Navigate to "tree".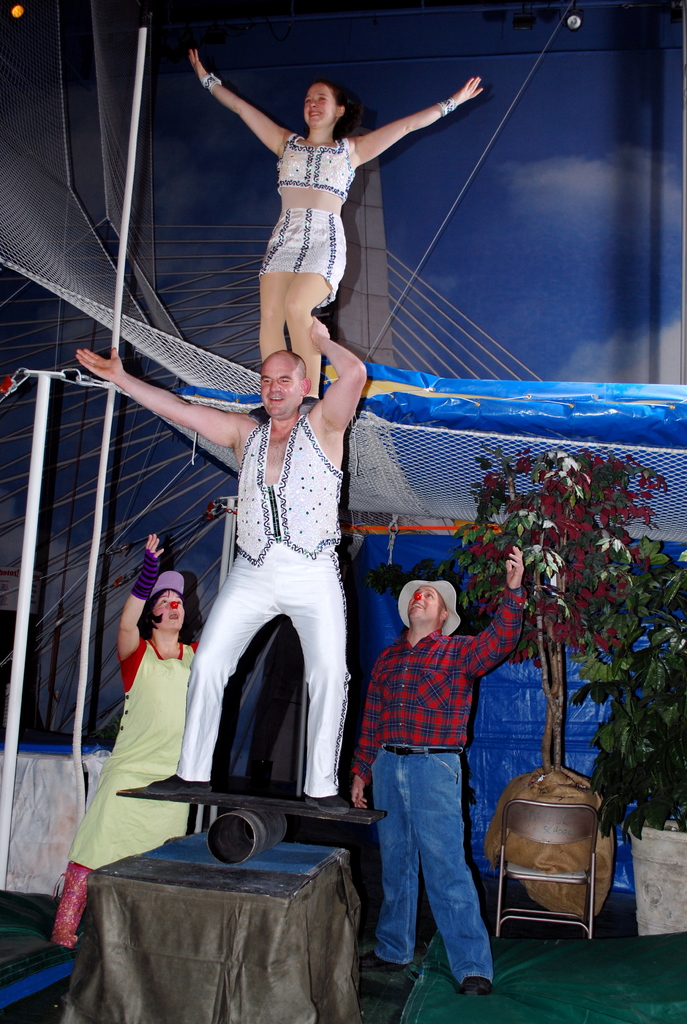
Navigation target: {"x1": 452, "y1": 444, "x2": 668, "y2": 771}.
